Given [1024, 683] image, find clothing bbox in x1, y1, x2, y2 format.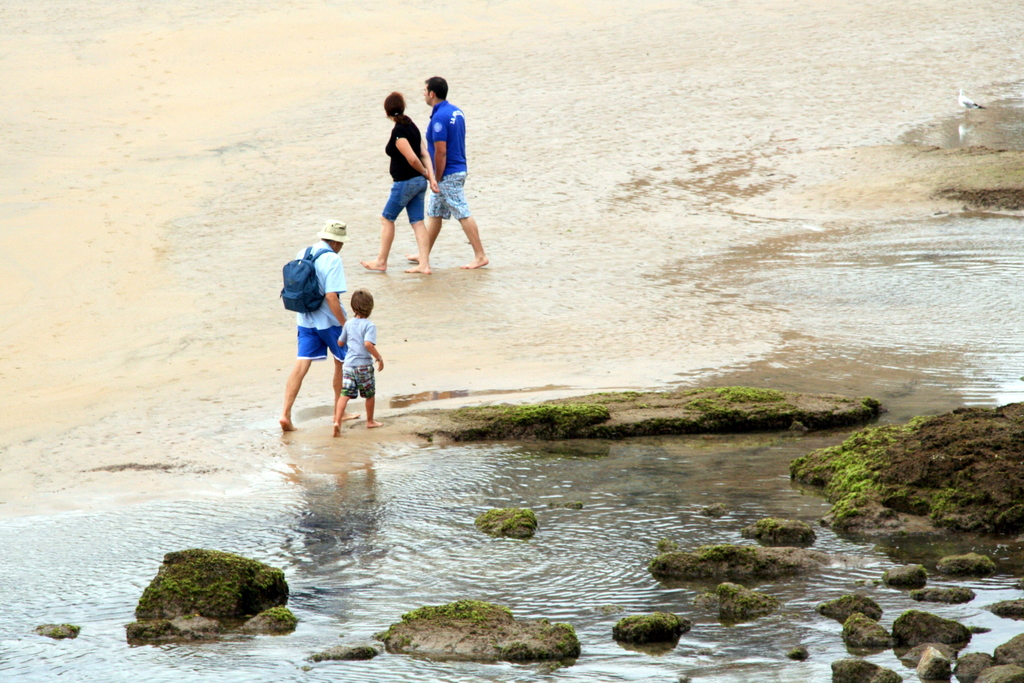
289, 237, 349, 361.
